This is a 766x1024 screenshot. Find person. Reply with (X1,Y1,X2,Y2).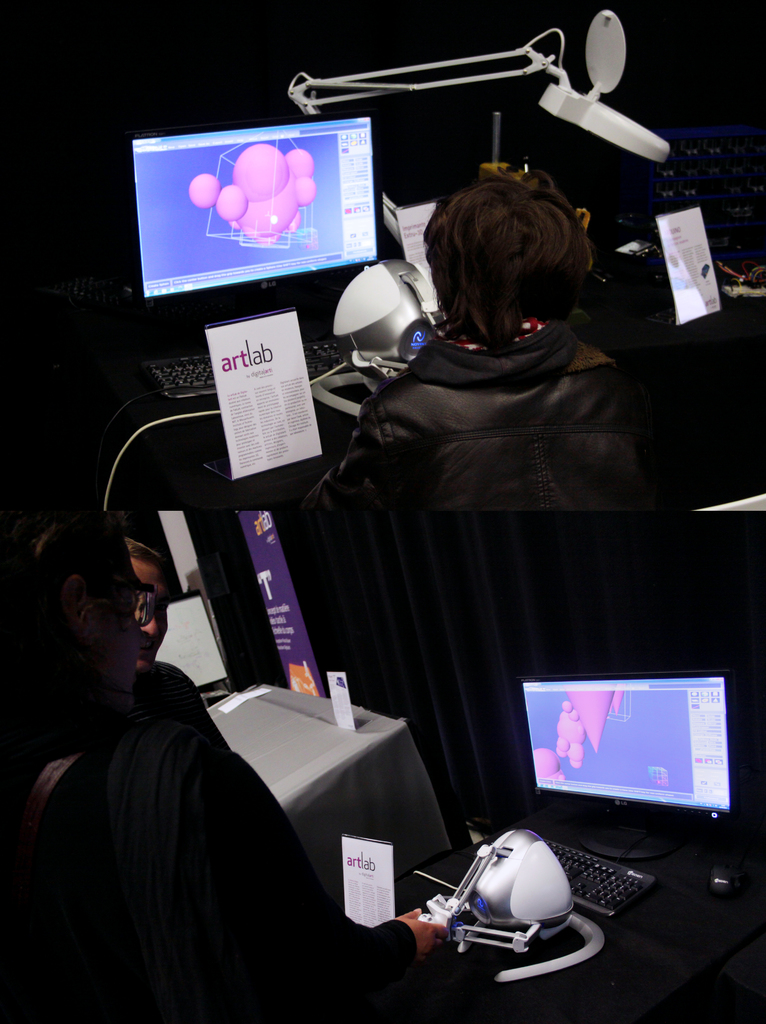
(115,529,166,695).
